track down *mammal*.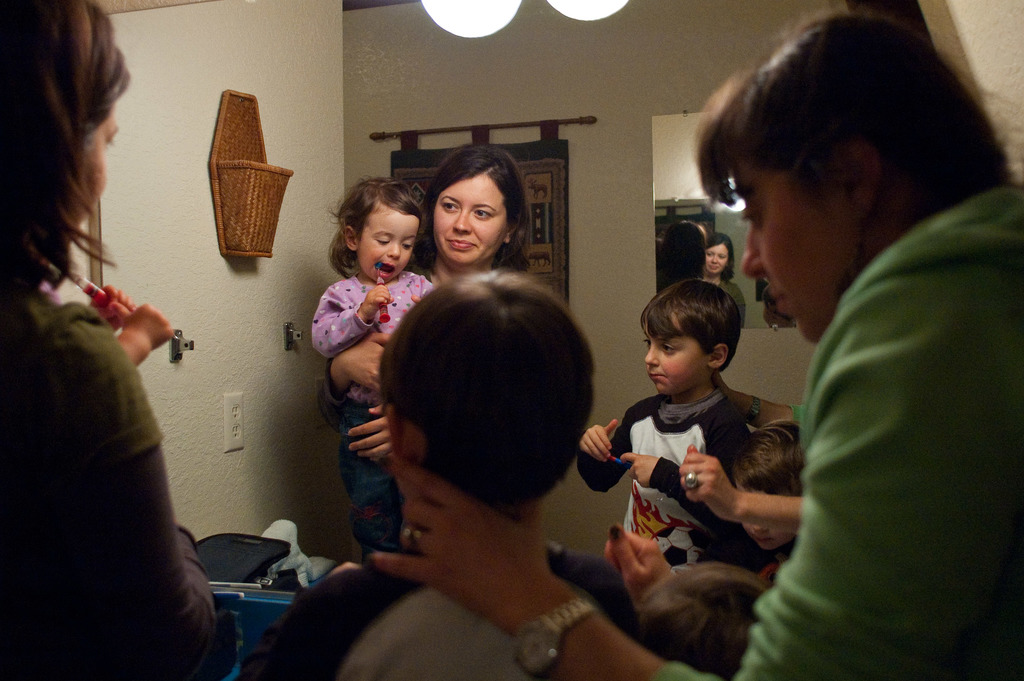
Tracked to {"x1": 42, "y1": 284, "x2": 179, "y2": 367}.
